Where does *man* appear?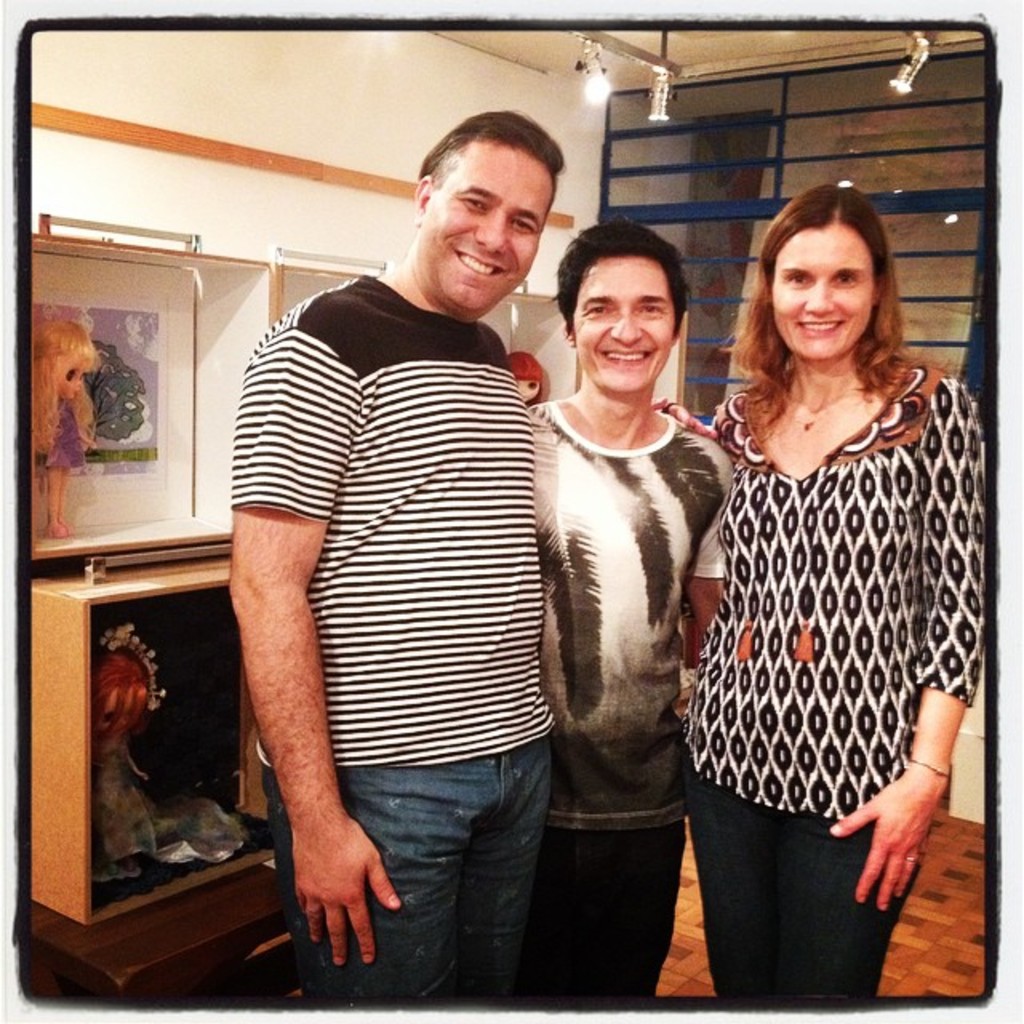
Appears at {"x1": 227, "y1": 107, "x2": 558, "y2": 1008}.
